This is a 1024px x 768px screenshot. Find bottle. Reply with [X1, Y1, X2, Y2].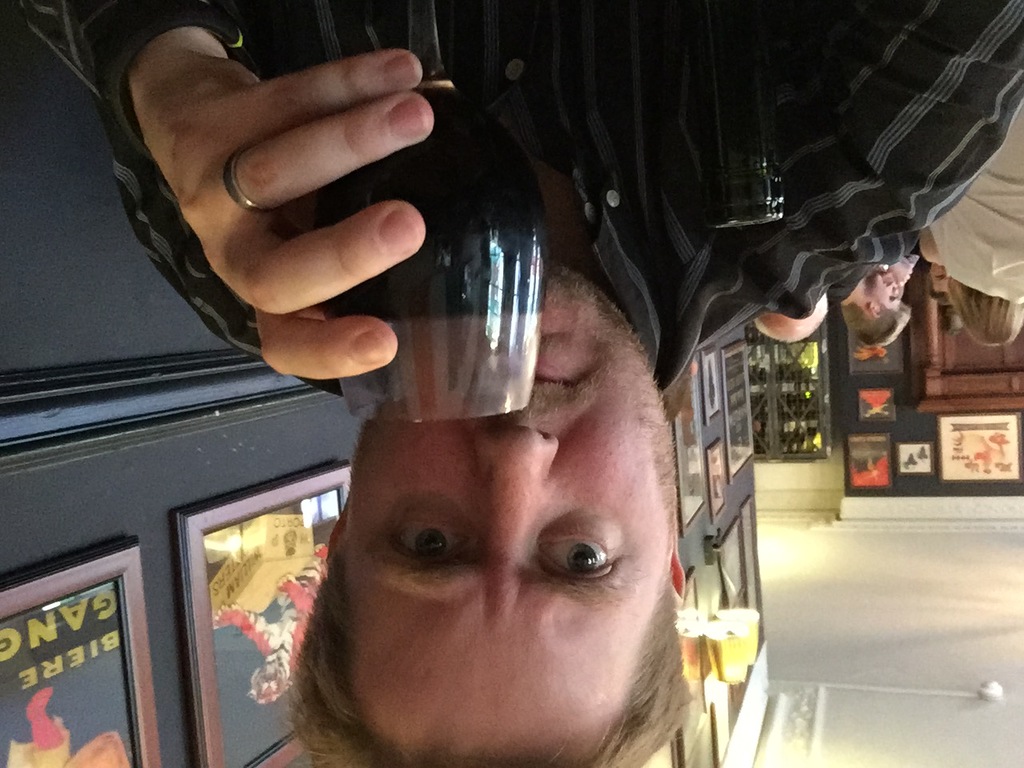
[677, 0, 784, 232].
